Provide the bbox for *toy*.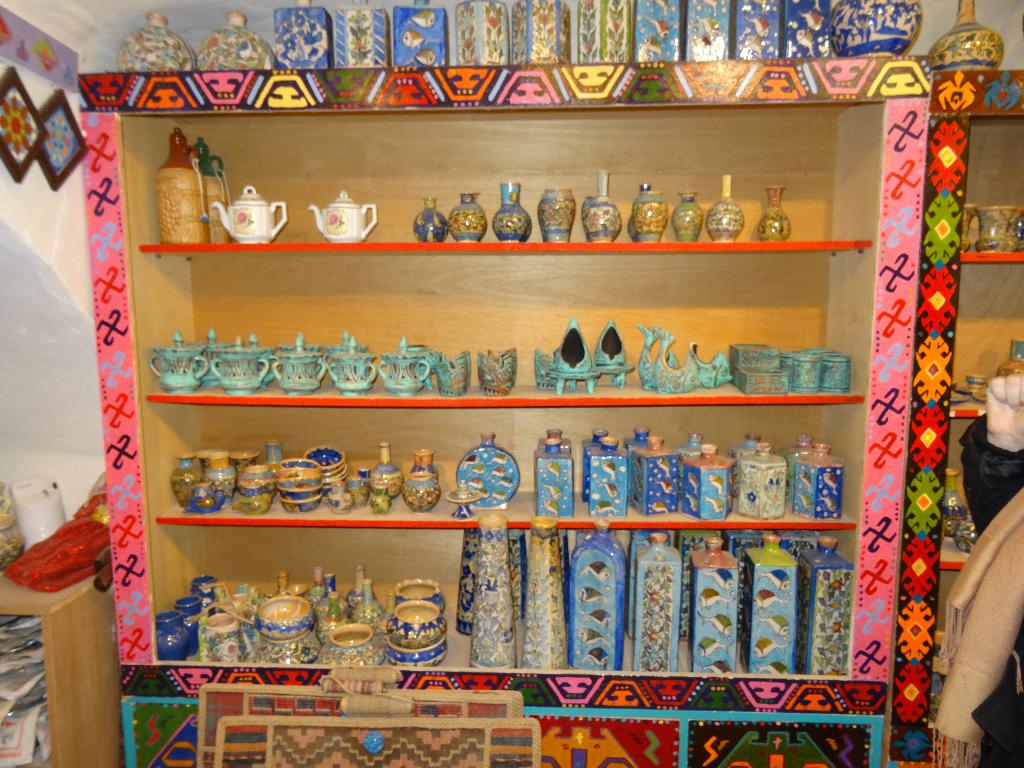
bbox=[559, 523, 625, 673].
